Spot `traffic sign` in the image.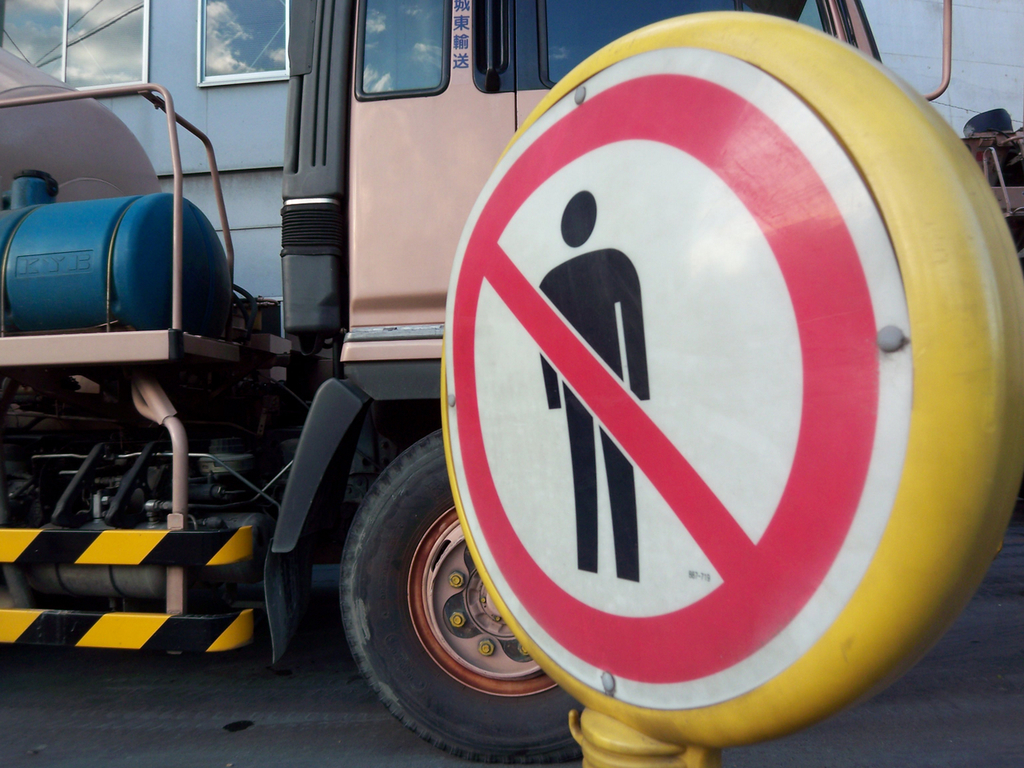
`traffic sign` found at (x1=446, y1=44, x2=906, y2=710).
